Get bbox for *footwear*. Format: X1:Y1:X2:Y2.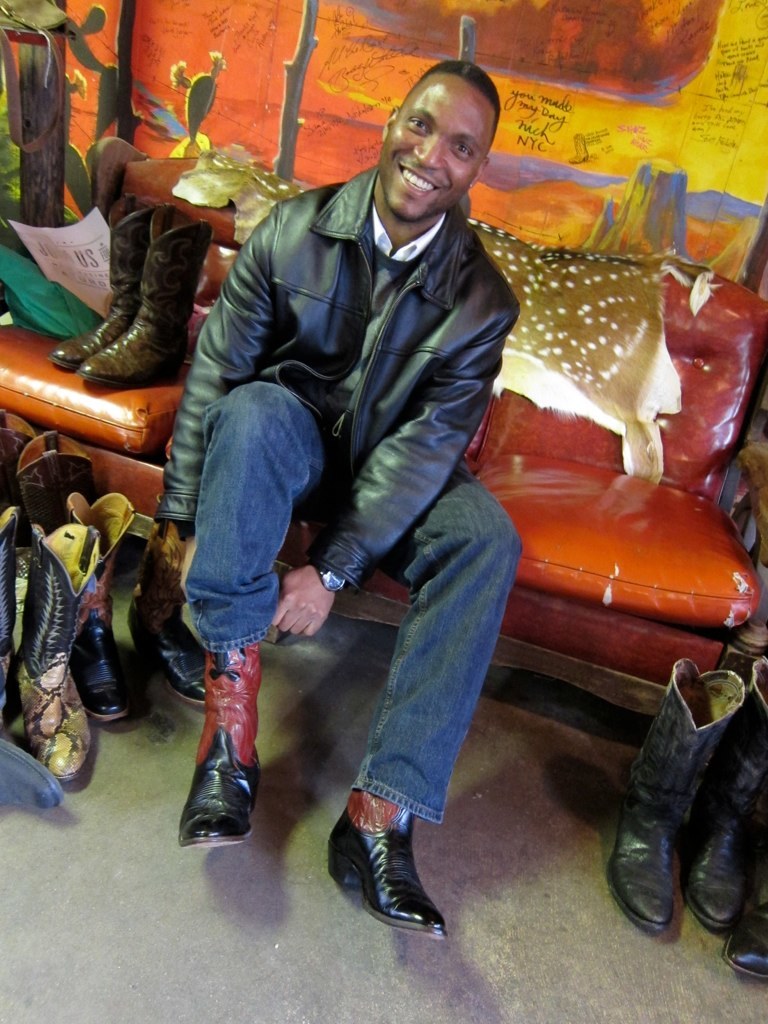
113:523:237:695.
